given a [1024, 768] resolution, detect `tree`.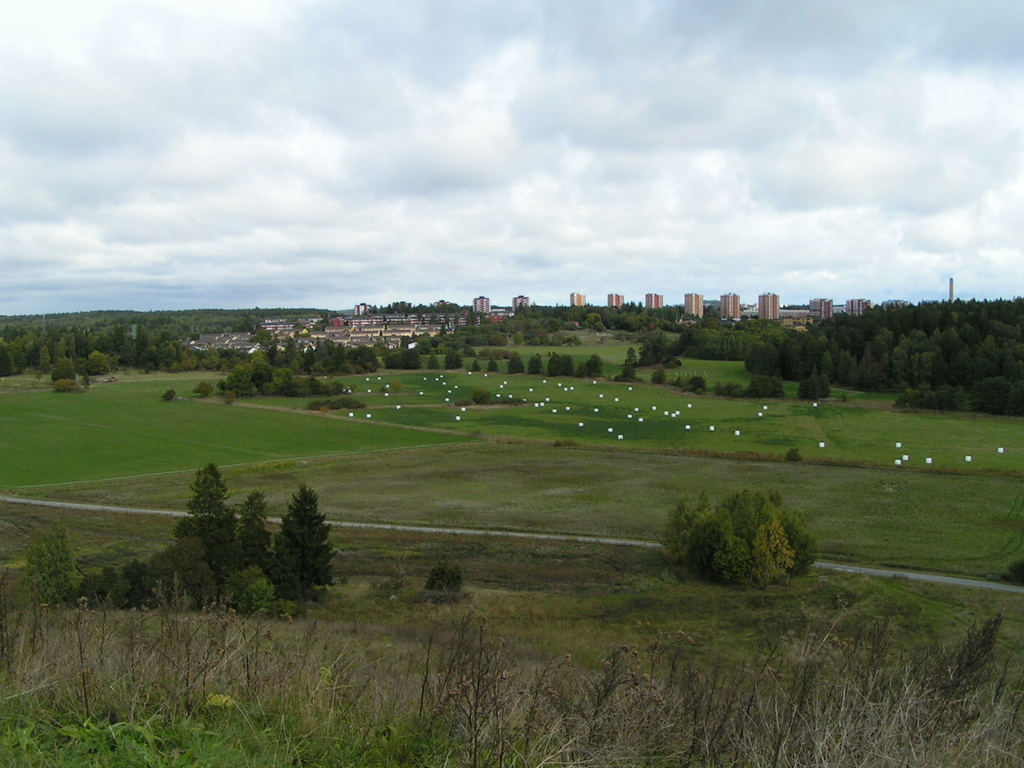
box(236, 487, 267, 582).
